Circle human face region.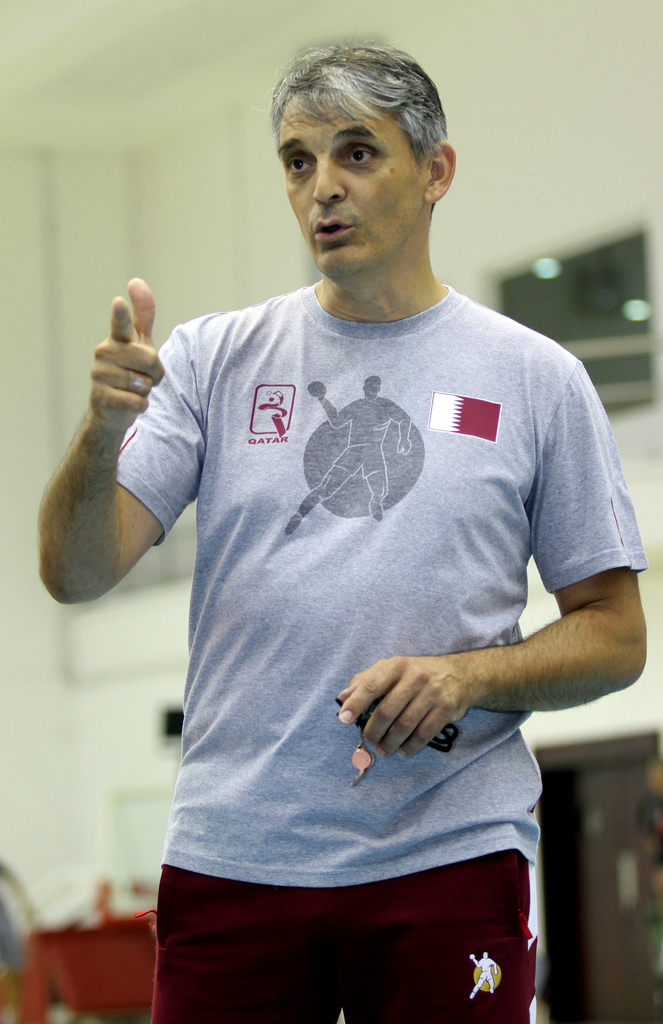
Region: left=269, top=89, right=430, bottom=278.
